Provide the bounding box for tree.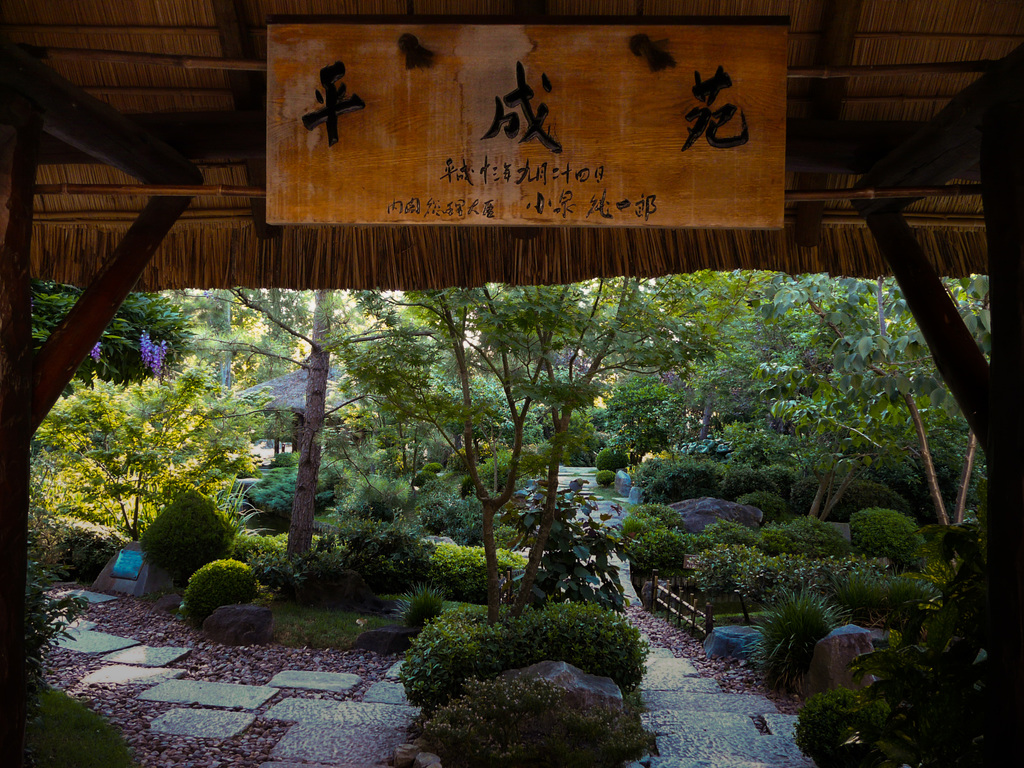
58, 385, 223, 543.
